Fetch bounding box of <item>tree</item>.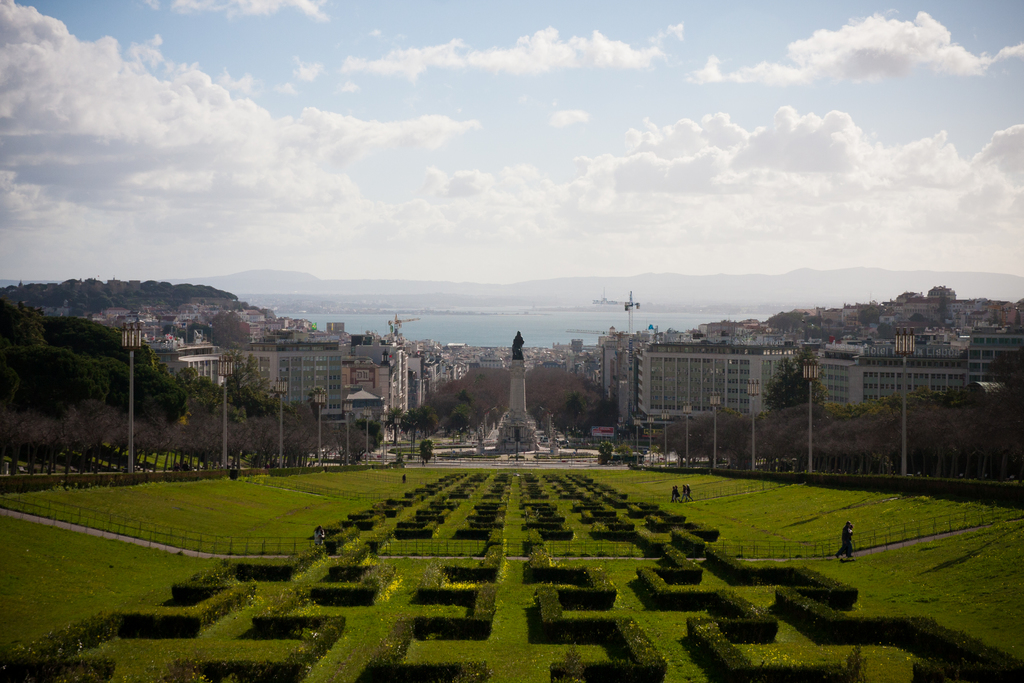
Bbox: (857,302,877,326).
